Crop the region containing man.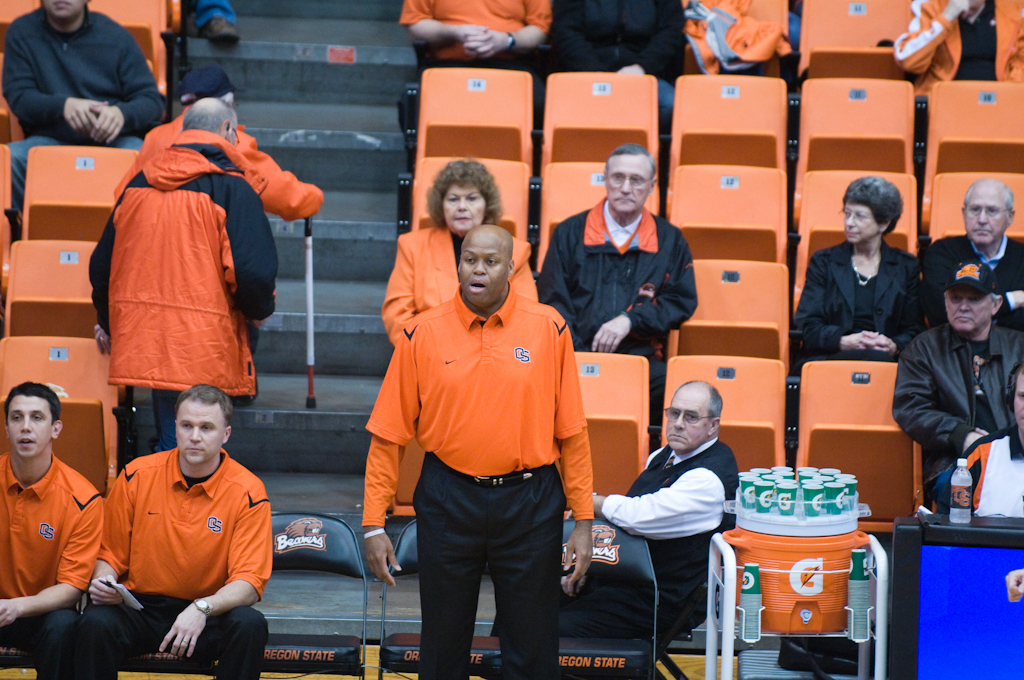
Crop region: [x1=890, y1=256, x2=1023, y2=514].
